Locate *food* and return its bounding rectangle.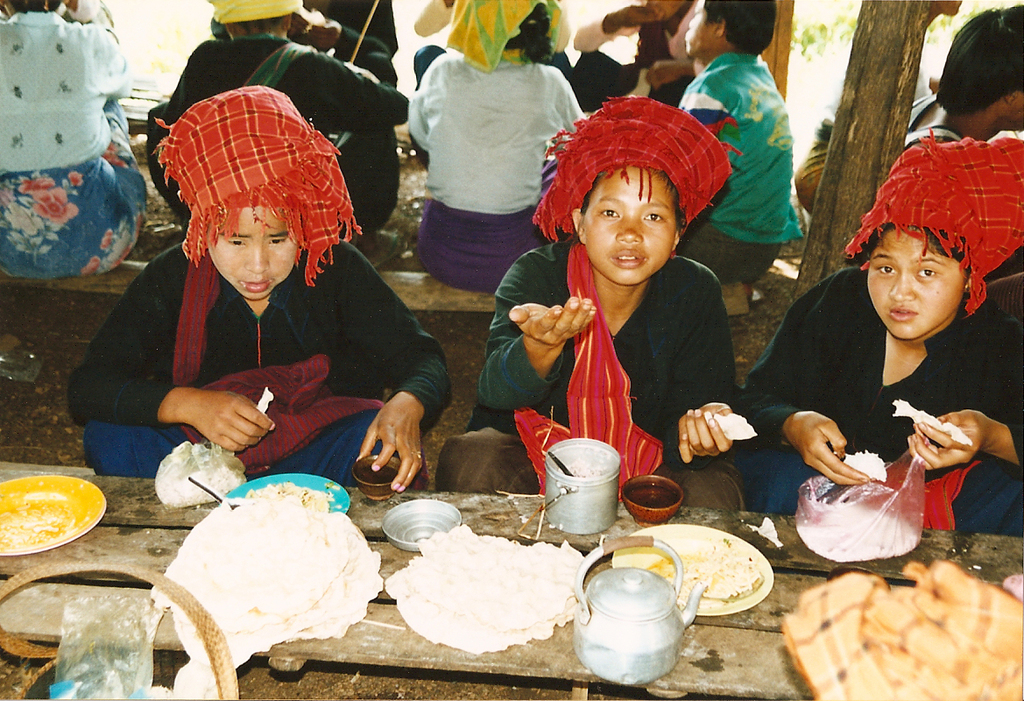
[x1=151, y1=441, x2=246, y2=516].
